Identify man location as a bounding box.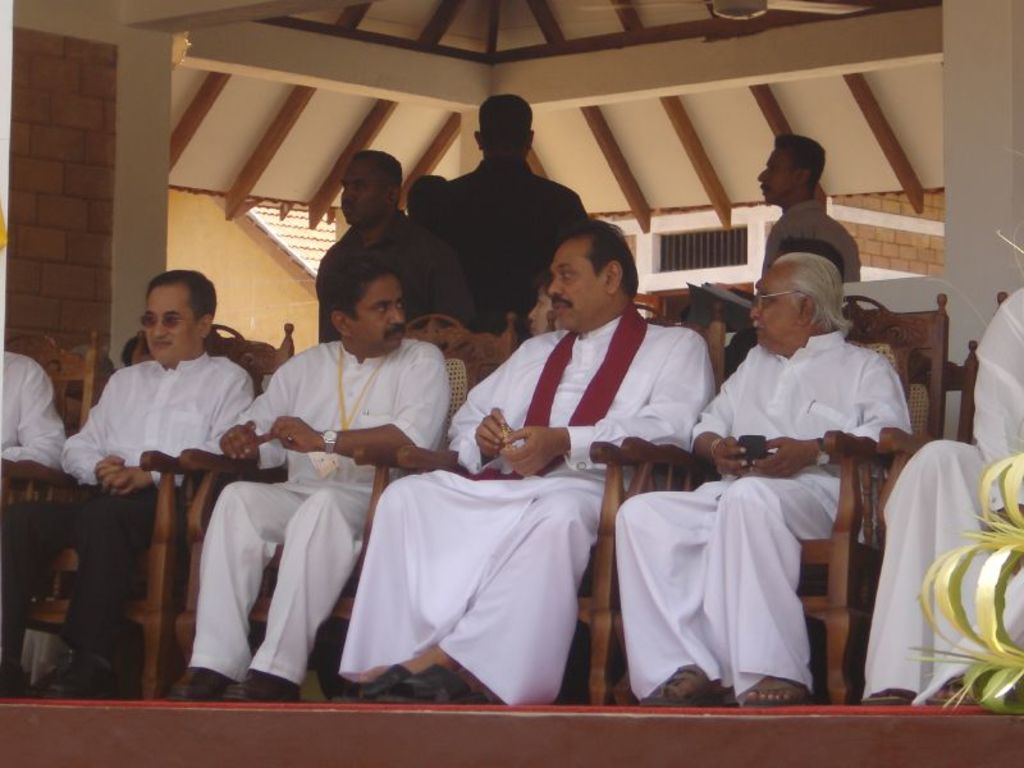
<box>710,132,860,285</box>.
